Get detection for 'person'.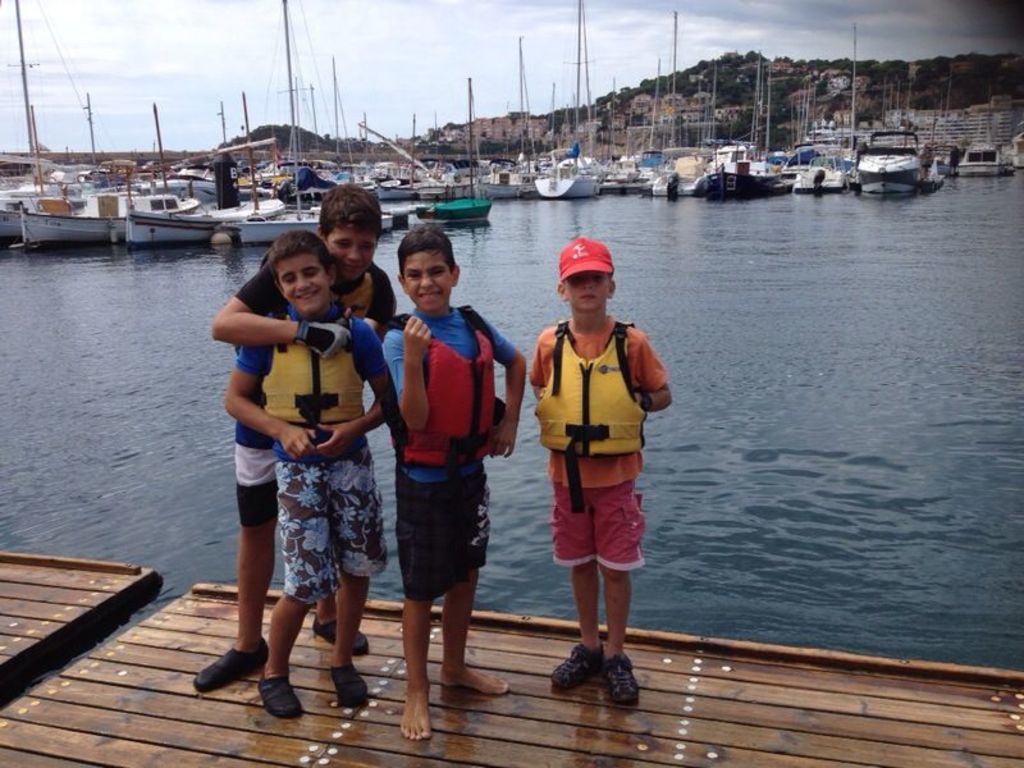
Detection: rect(525, 236, 672, 705).
